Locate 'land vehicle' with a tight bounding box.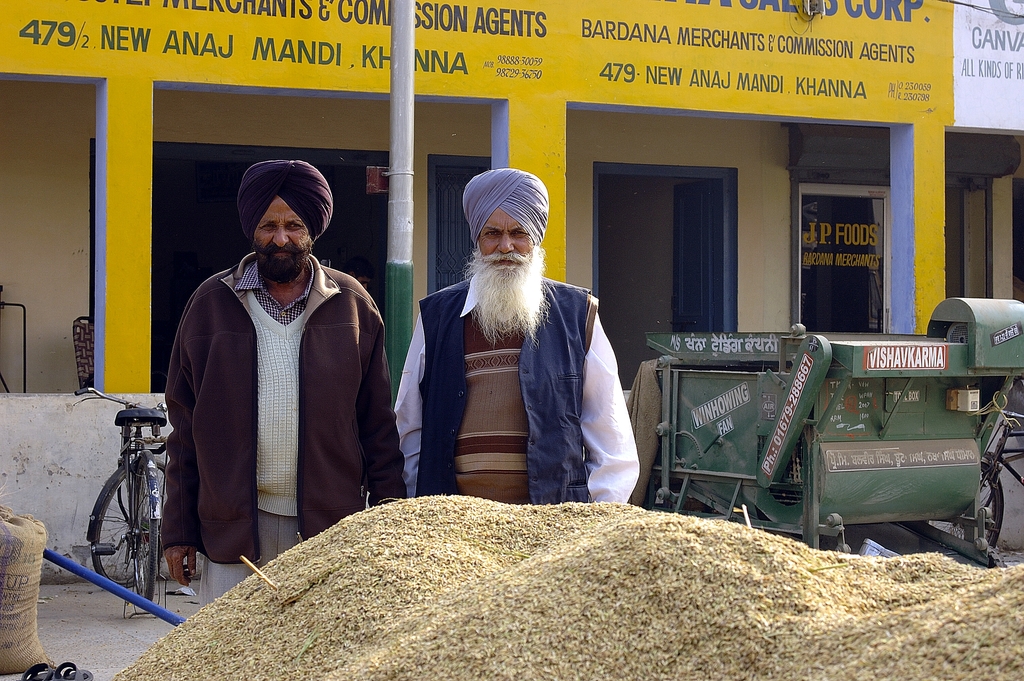
(628, 308, 1023, 559).
